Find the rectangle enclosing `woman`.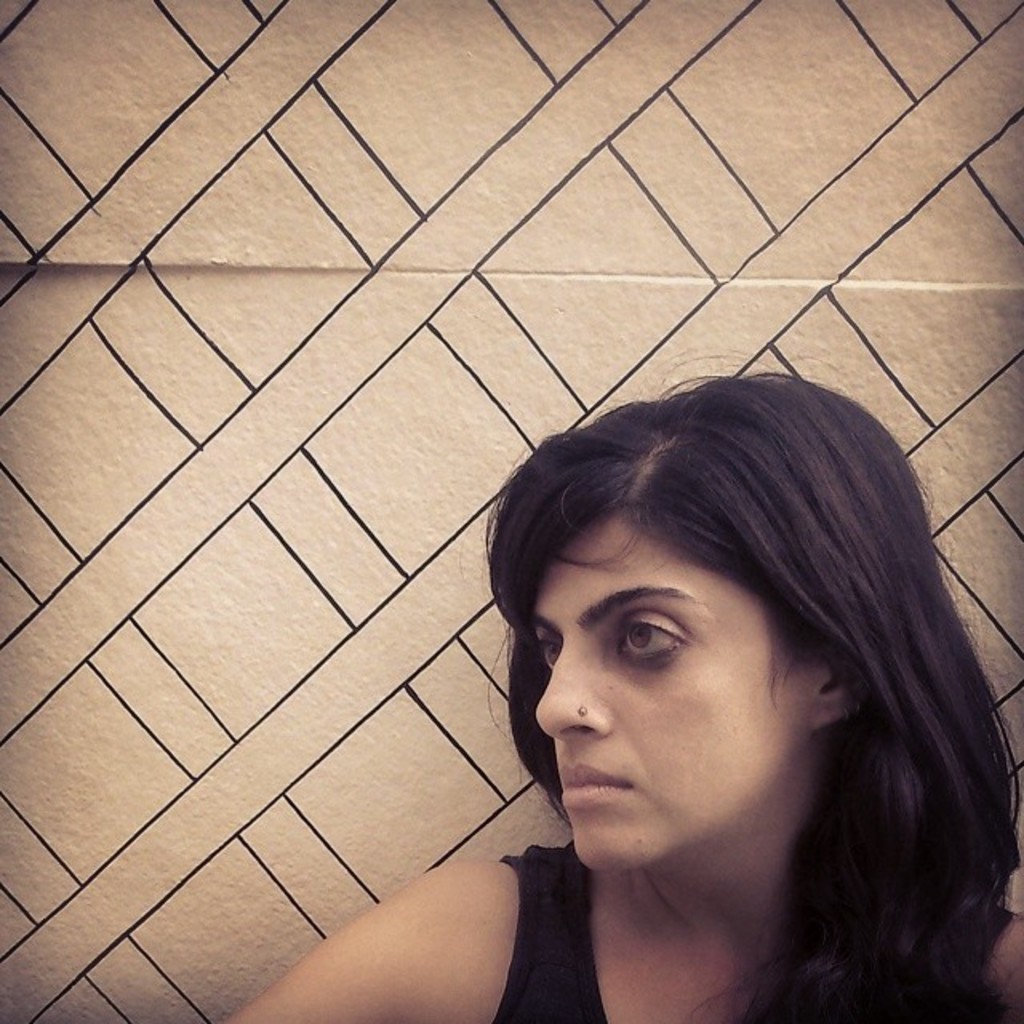
box(299, 342, 1023, 1022).
